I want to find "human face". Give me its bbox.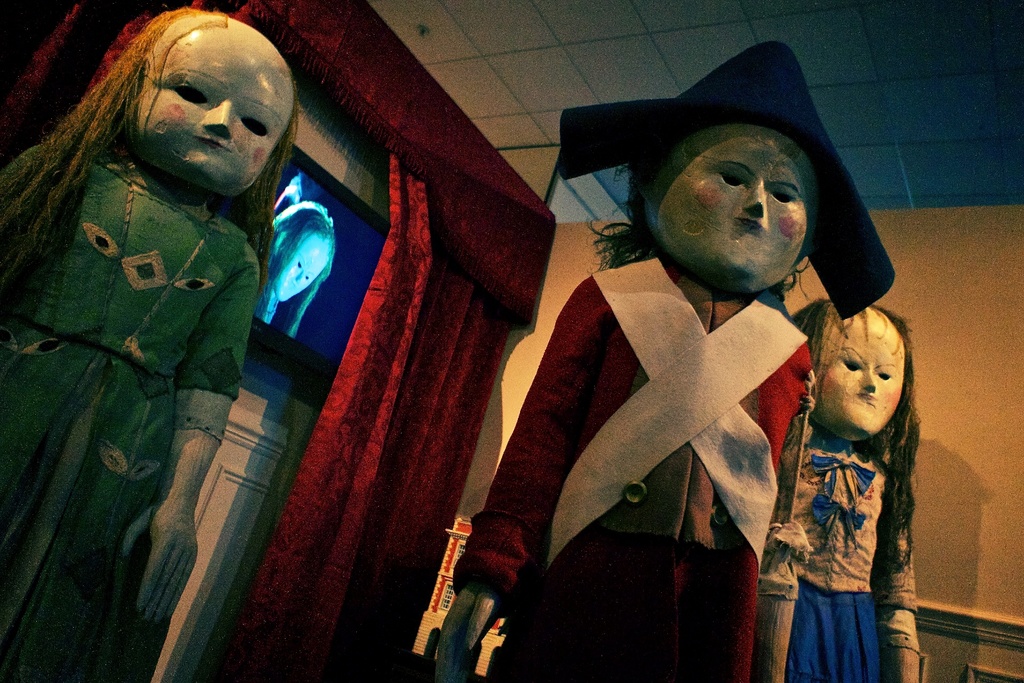
[x1=120, y1=49, x2=295, y2=202].
